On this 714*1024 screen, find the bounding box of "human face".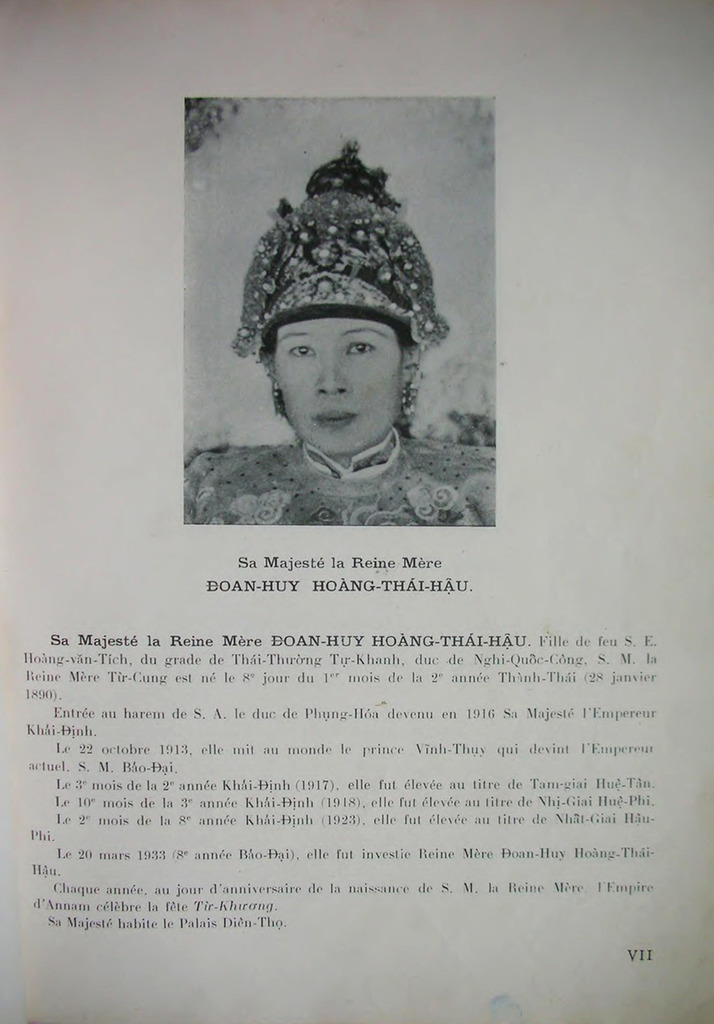
Bounding box: (left=273, top=318, right=404, bottom=461).
